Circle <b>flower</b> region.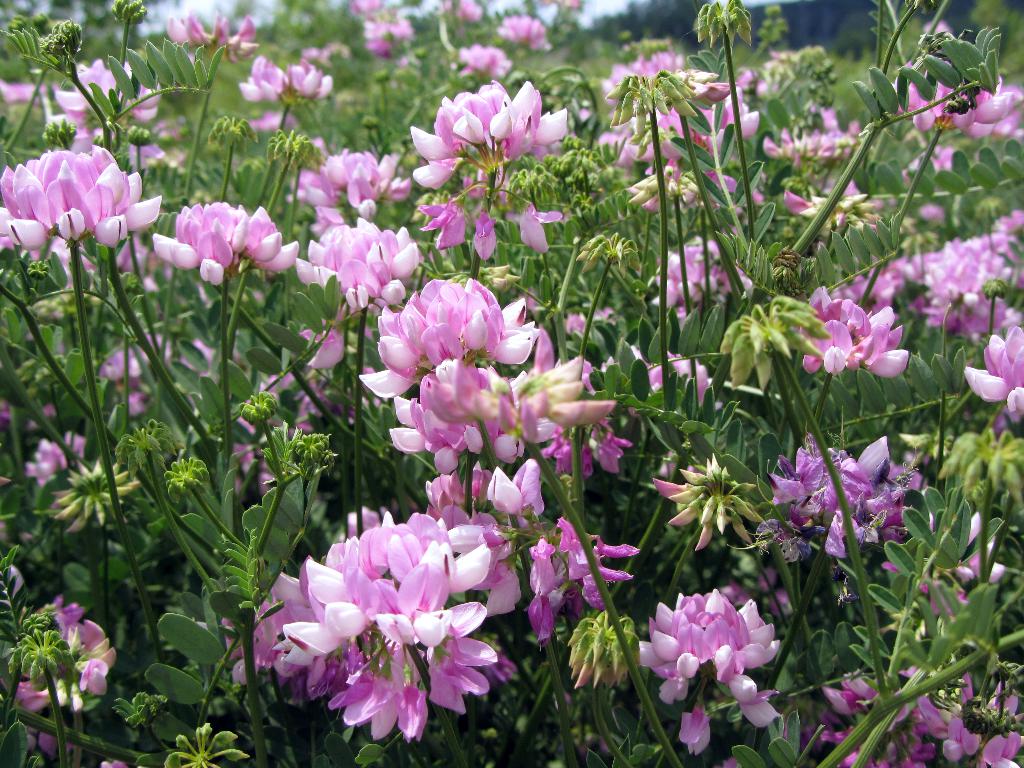
Region: (783,280,921,373).
